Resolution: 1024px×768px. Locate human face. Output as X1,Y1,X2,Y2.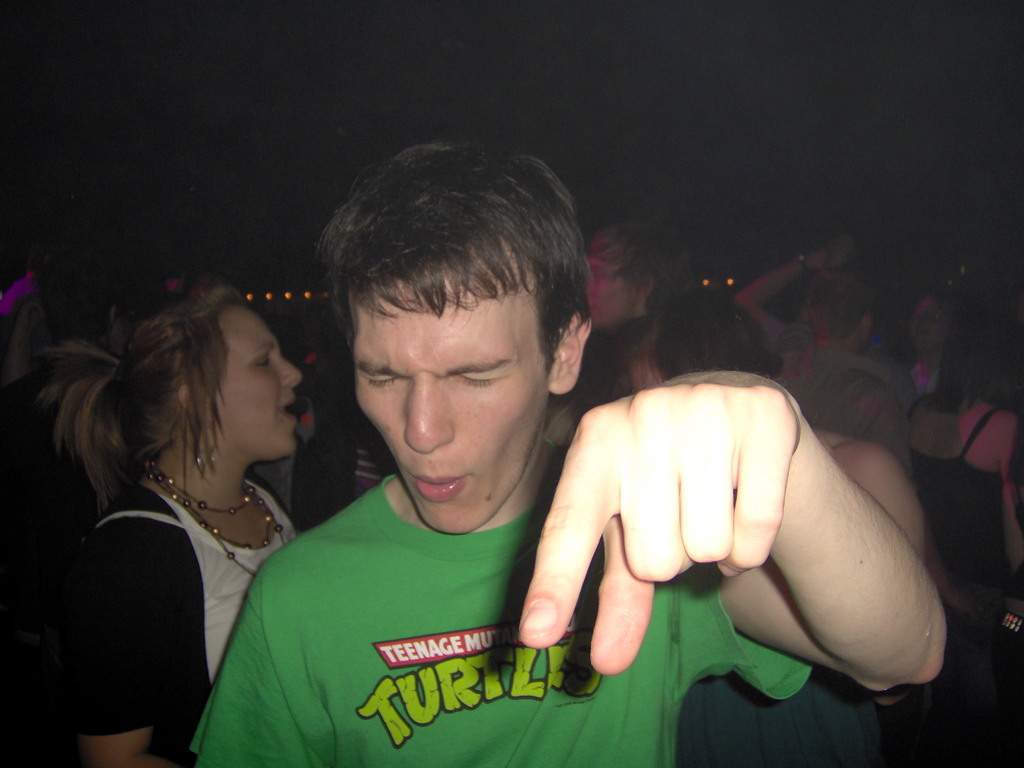
211,307,302,457.
